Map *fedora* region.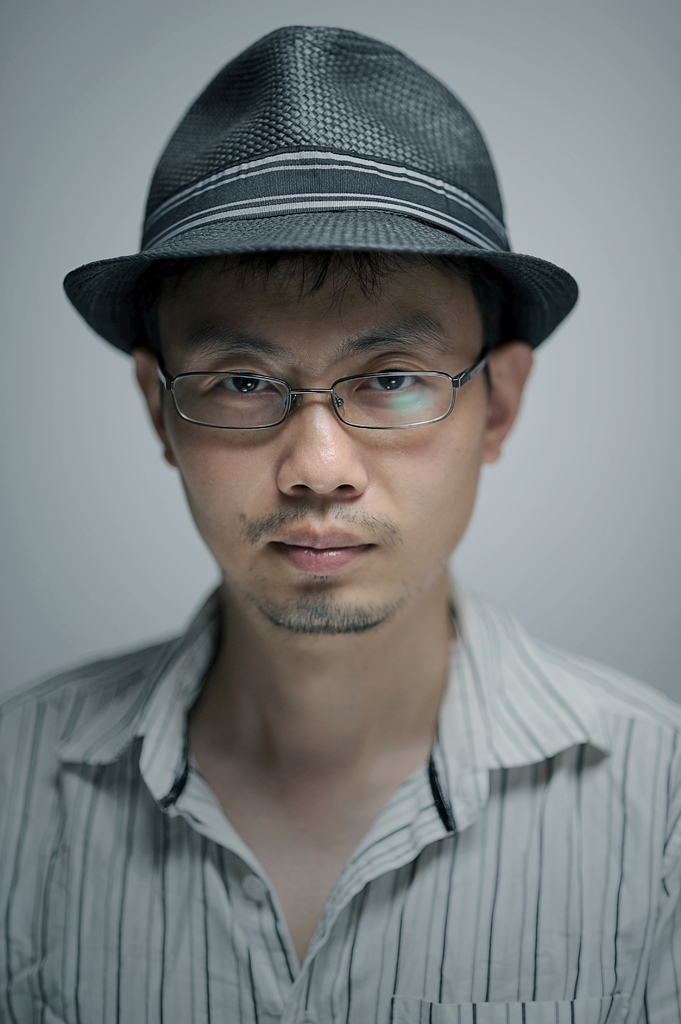
Mapped to box=[67, 20, 601, 355].
